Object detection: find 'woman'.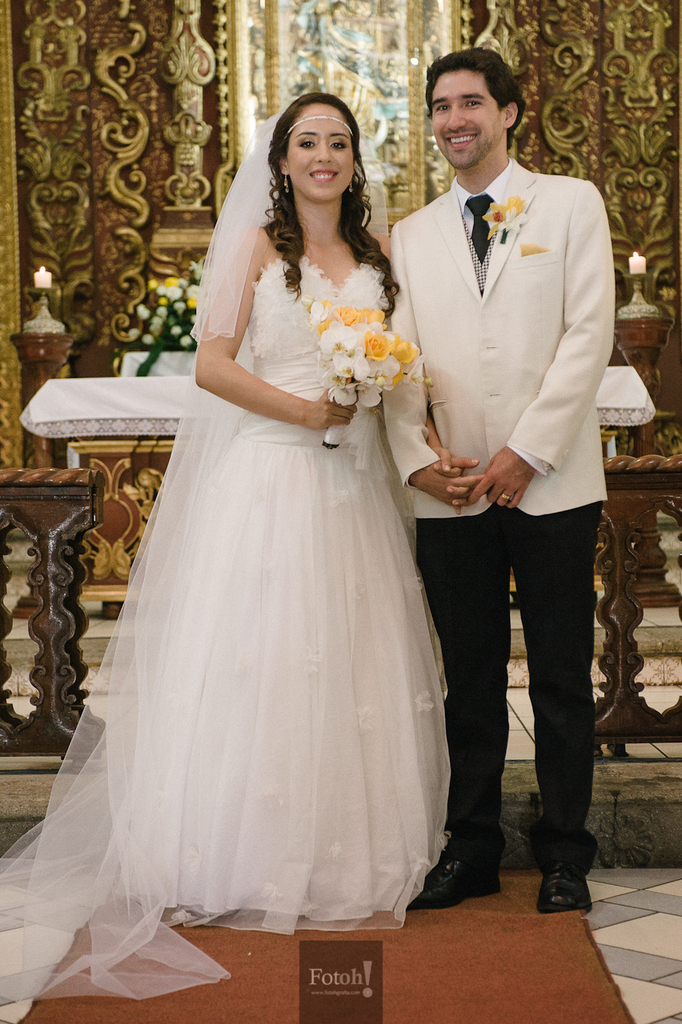
x1=0, y1=90, x2=453, y2=1023.
